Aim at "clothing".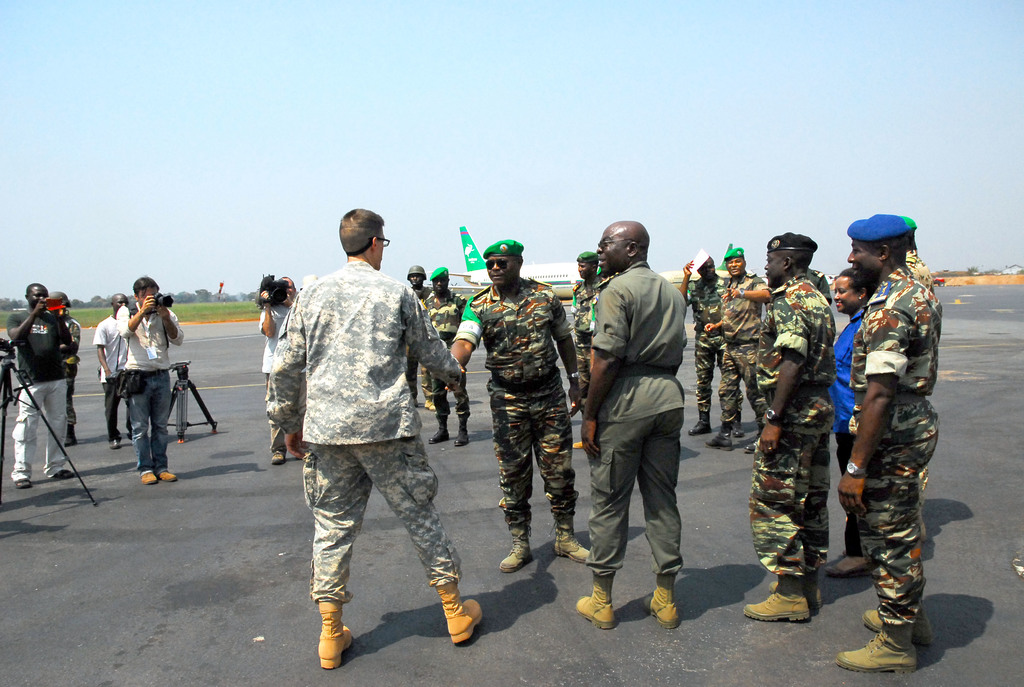
Aimed at 687,271,722,416.
